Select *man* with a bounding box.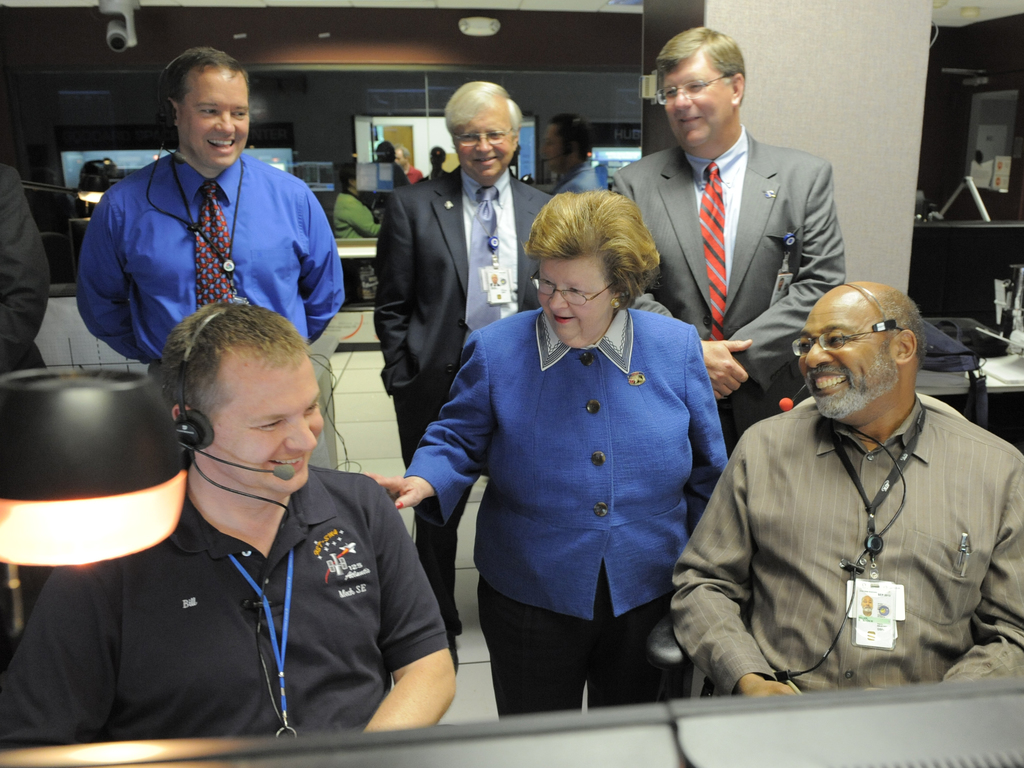
crop(0, 304, 456, 754).
